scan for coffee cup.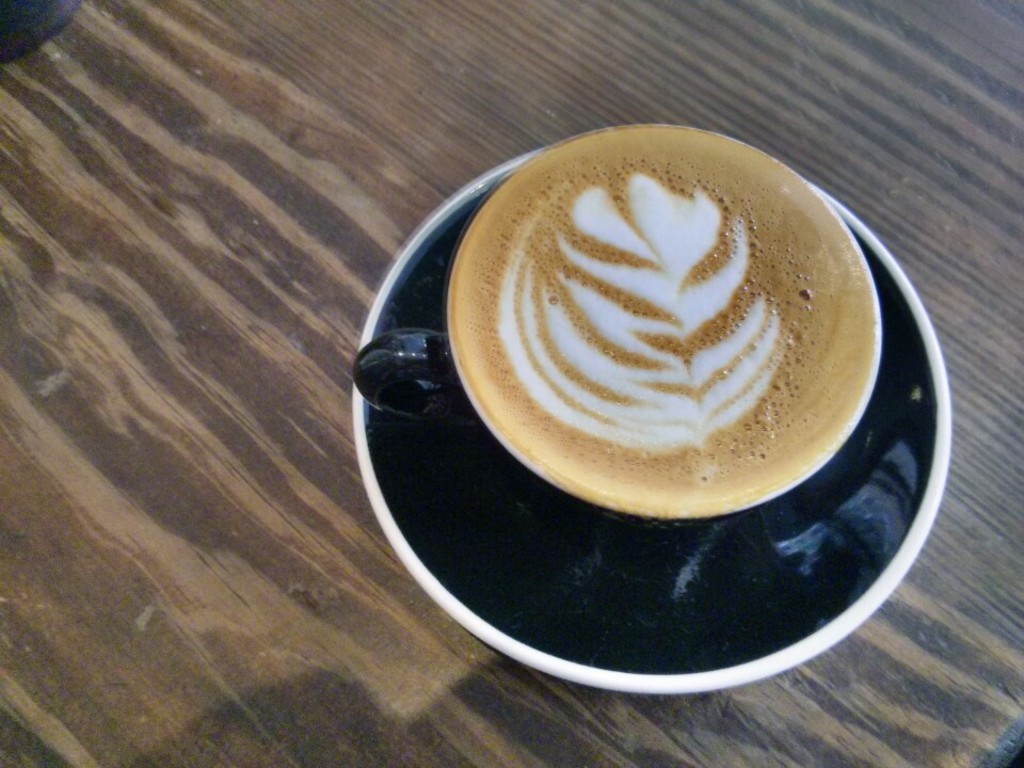
Scan result: <box>353,124,887,530</box>.
